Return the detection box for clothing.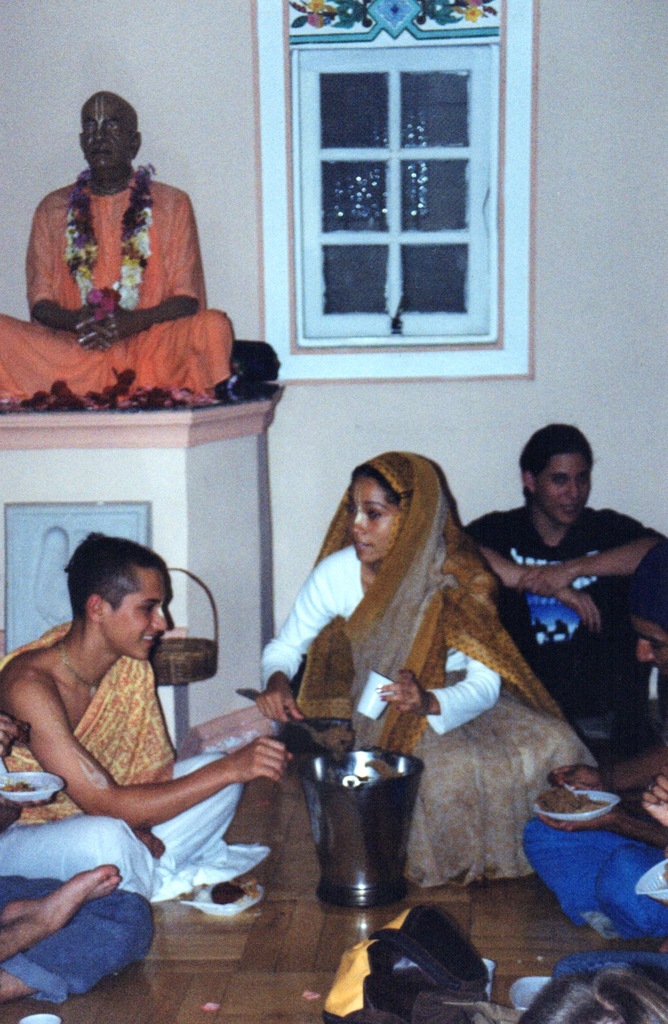
[0, 614, 274, 899].
